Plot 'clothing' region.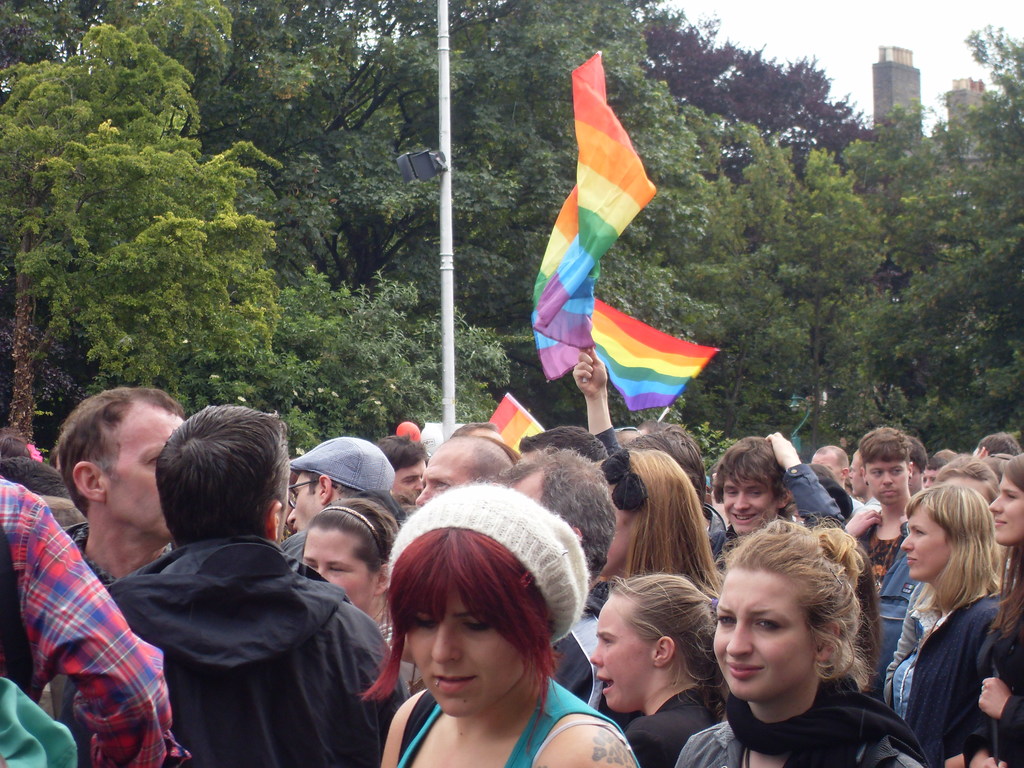
Plotted at 61,533,413,767.
